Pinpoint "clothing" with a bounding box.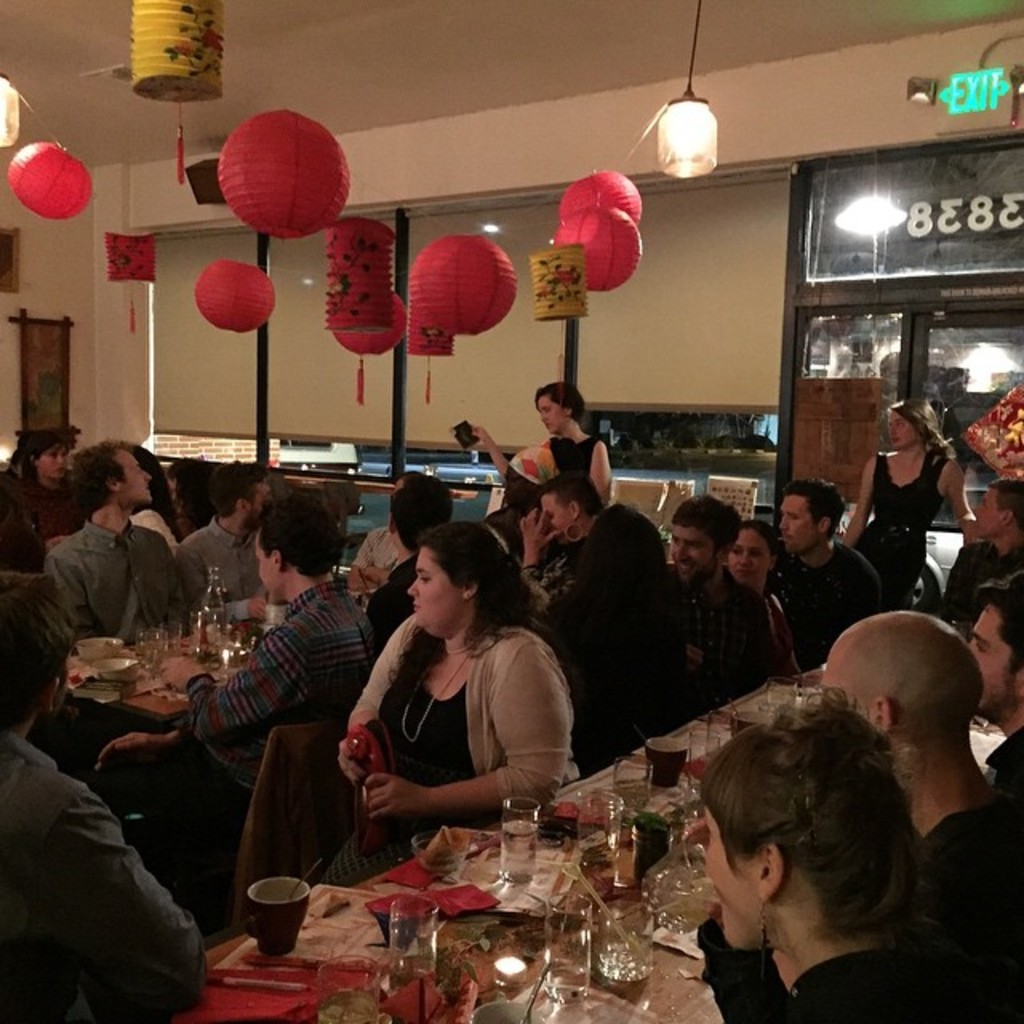
358,514,421,578.
